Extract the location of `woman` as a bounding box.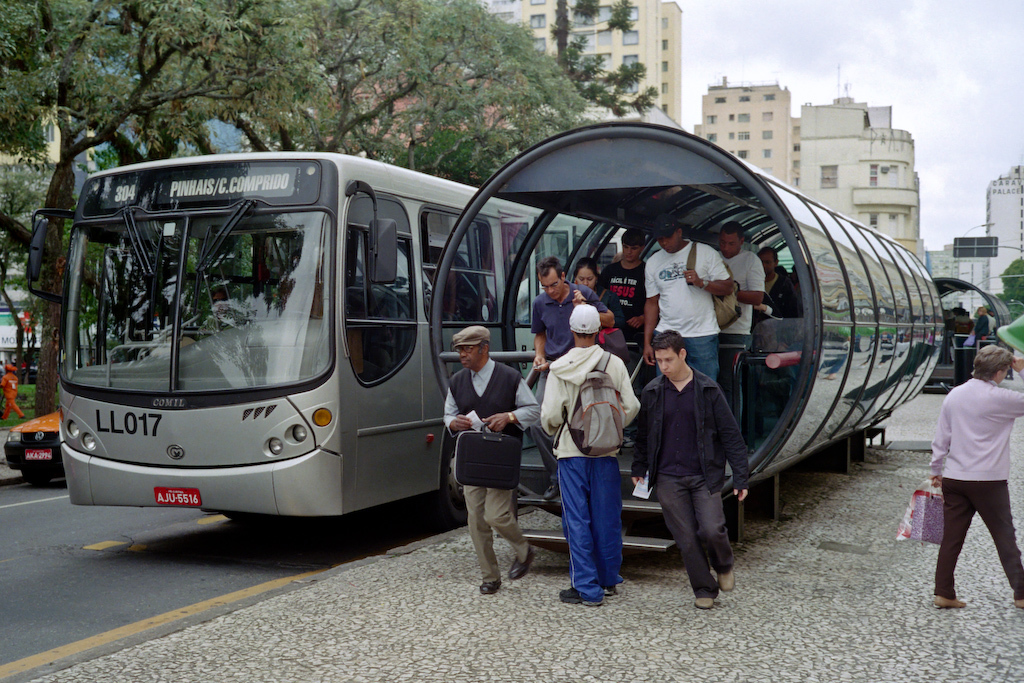
{"x1": 571, "y1": 259, "x2": 625, "y2": 350}.
